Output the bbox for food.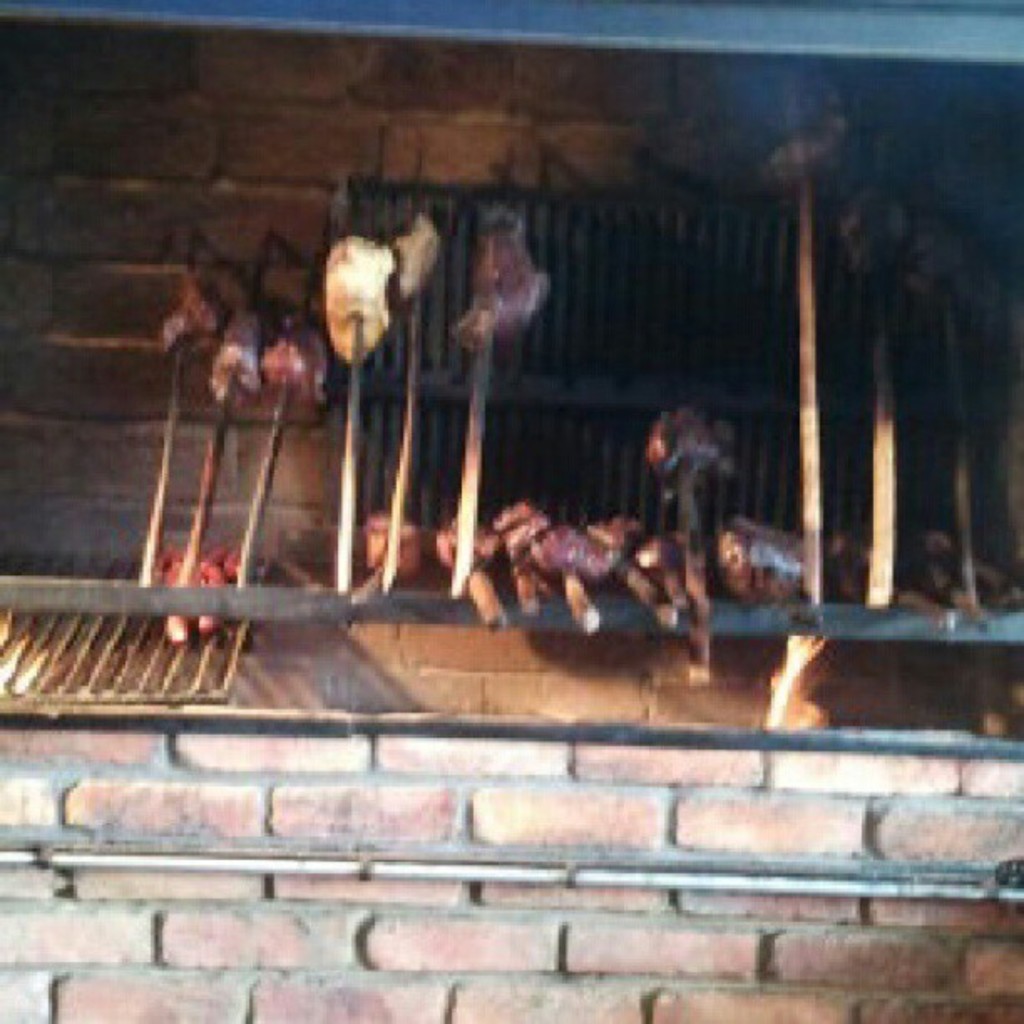
(left=450, top=231, right=554, bottom=345).
